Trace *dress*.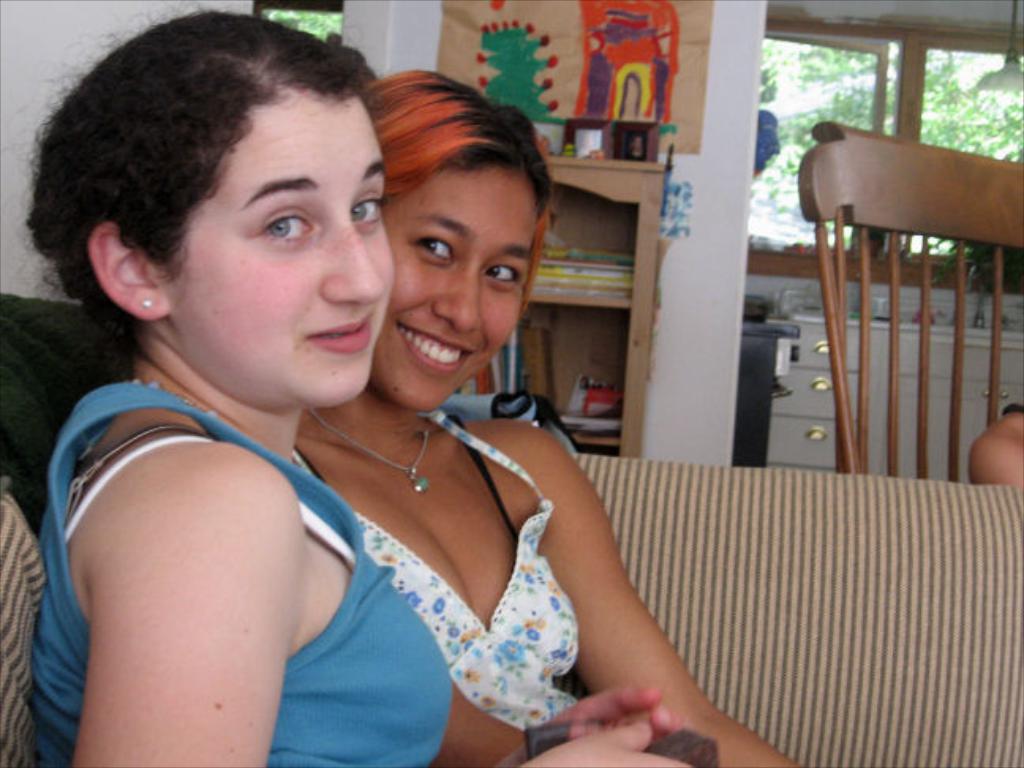
Traced to locate(294, 406, 577, 724).
